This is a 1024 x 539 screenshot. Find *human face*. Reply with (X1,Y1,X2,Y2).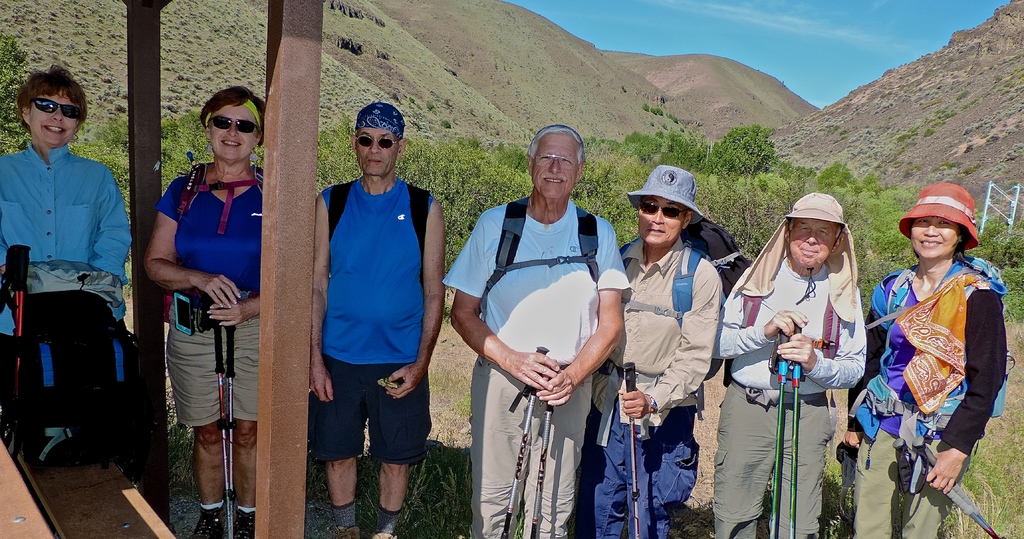
(33,81,81,147).
